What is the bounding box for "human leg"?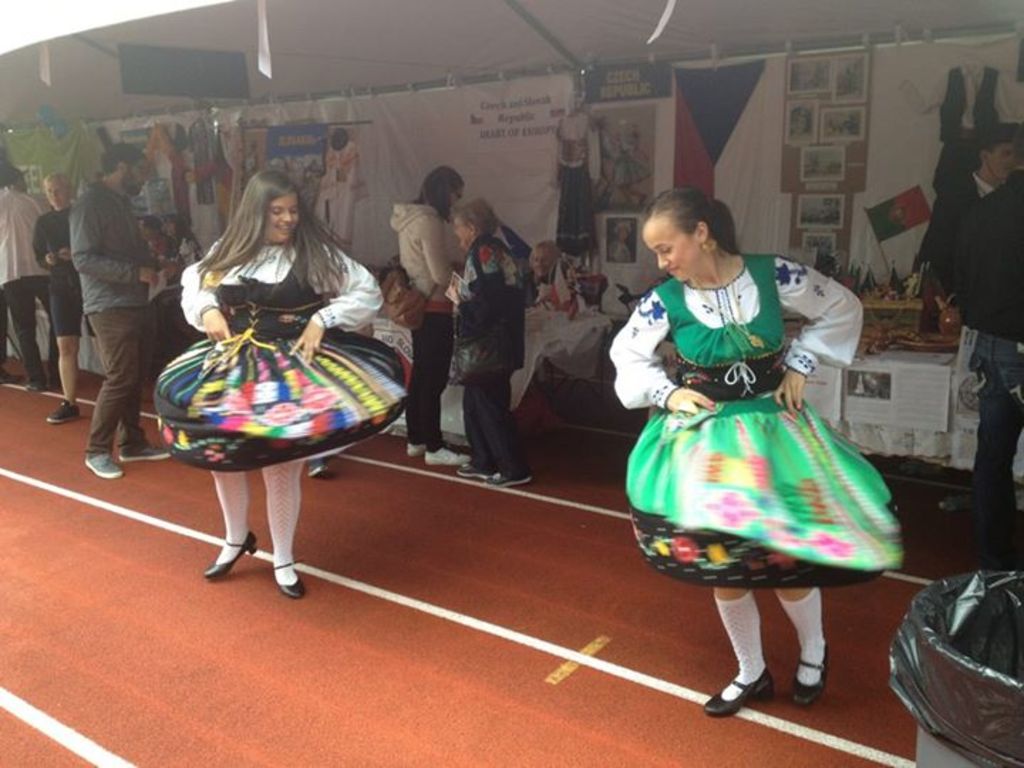
x1=944 y1=354 x2=1023 y2=515.
